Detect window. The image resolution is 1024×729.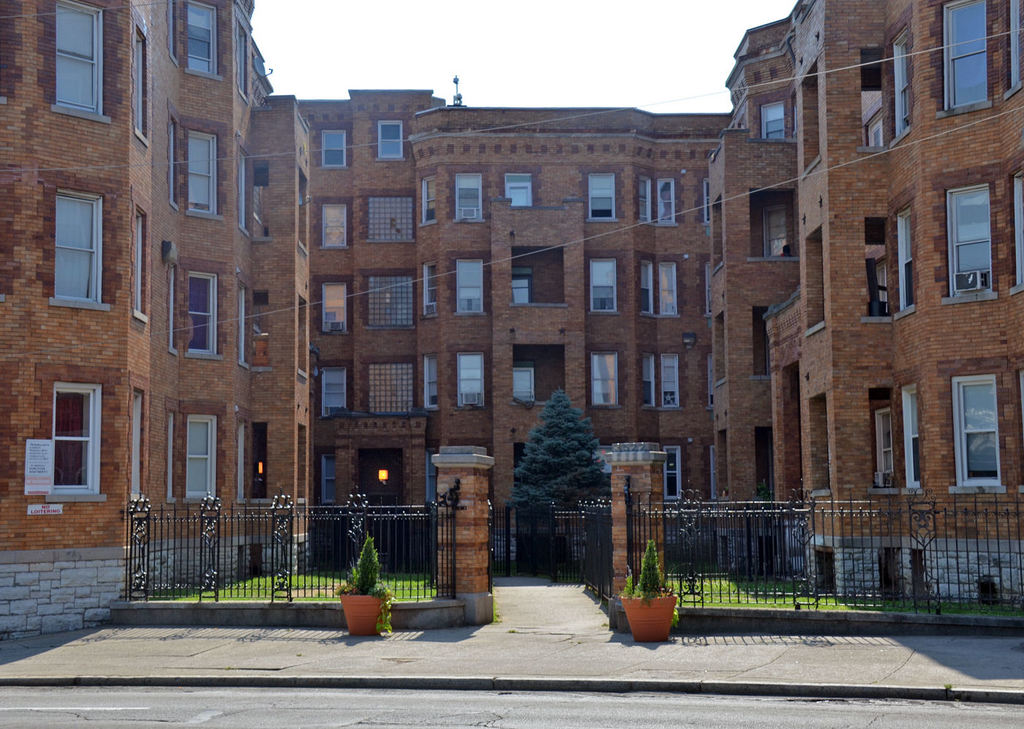
888:30:909:143.
